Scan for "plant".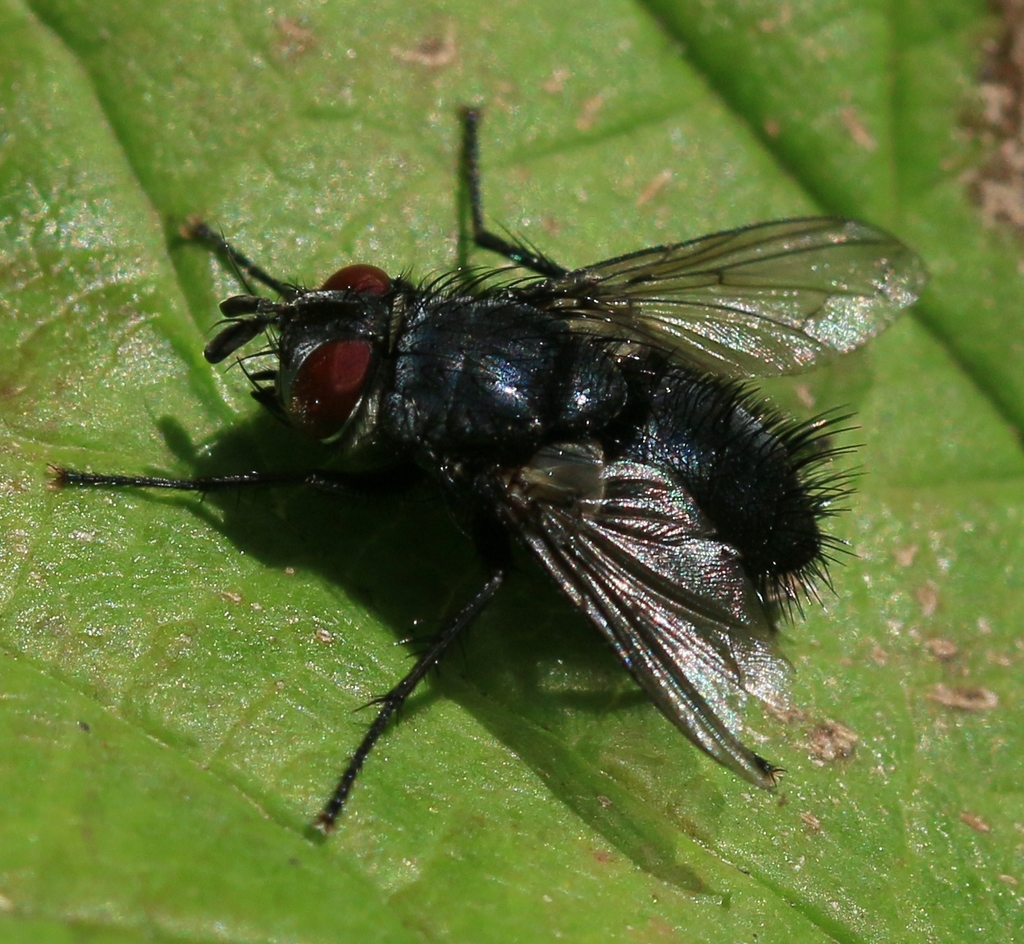
Scan result: (0, 0, 1023, 943).
